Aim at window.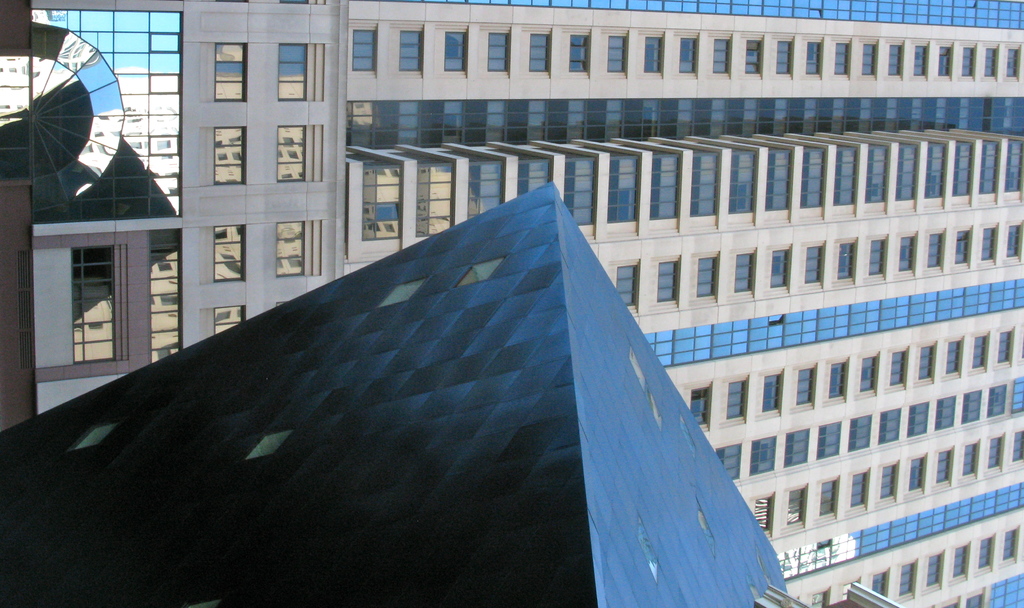
Aimed at <bbox>217, 43, 248, 104</bbox>.
